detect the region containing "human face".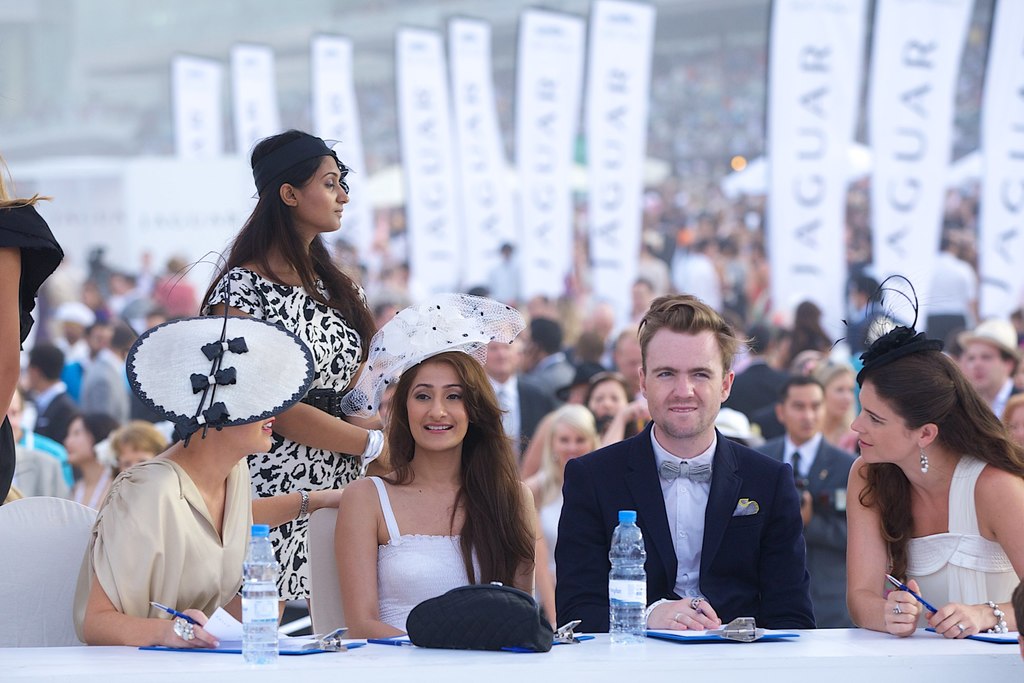
bbox=[233, 409, 272, 457].
